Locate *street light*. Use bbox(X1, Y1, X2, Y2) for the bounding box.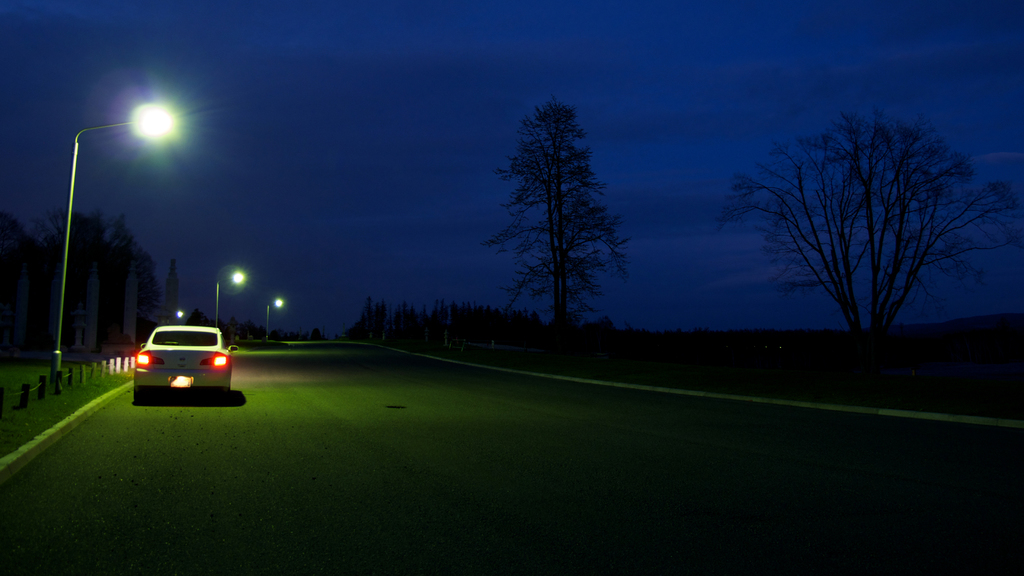
bbox(266, 294, 284, 346).
